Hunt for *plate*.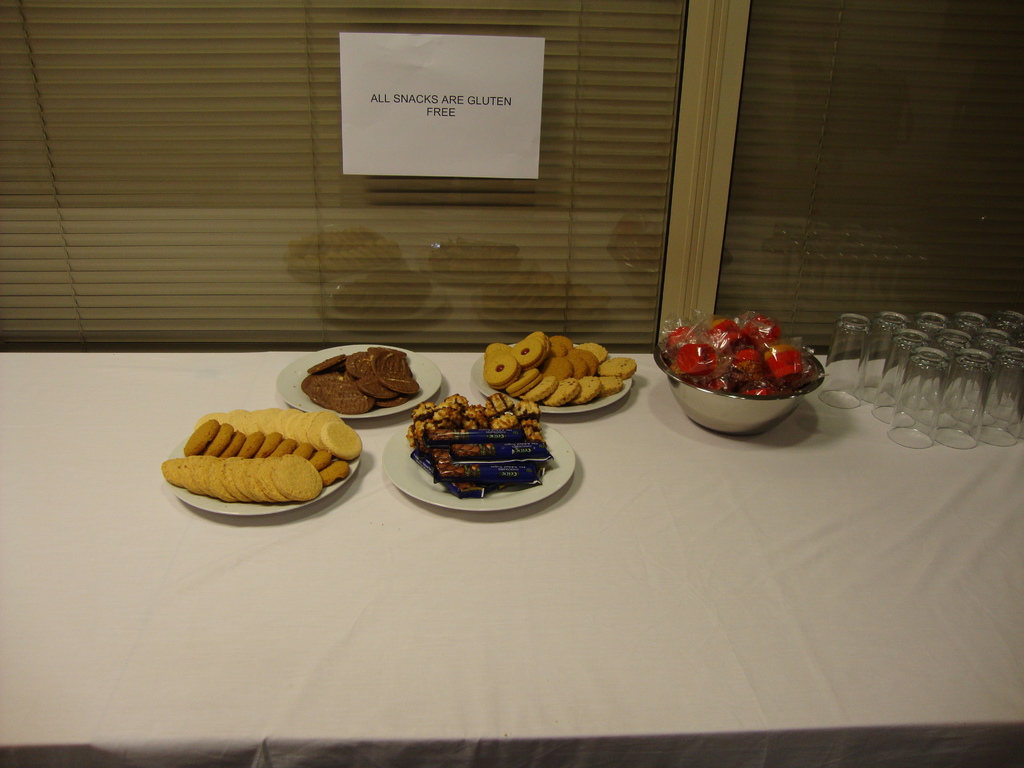
Hunted down at [467,344,632,419].
